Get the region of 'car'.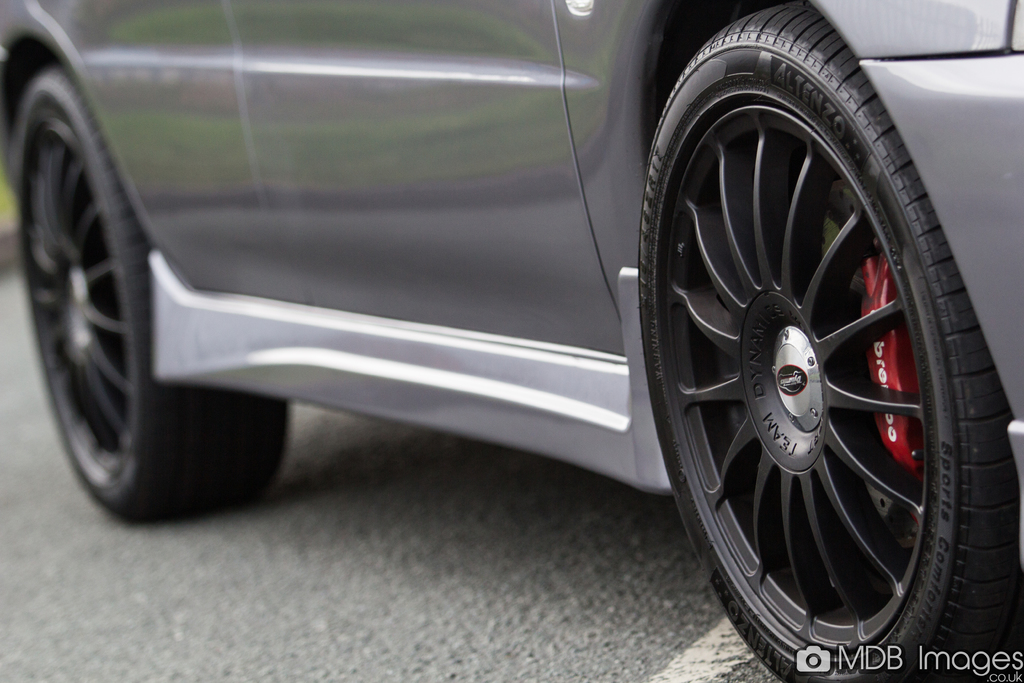
left=0, top=0, right=1023, bottom=682.
